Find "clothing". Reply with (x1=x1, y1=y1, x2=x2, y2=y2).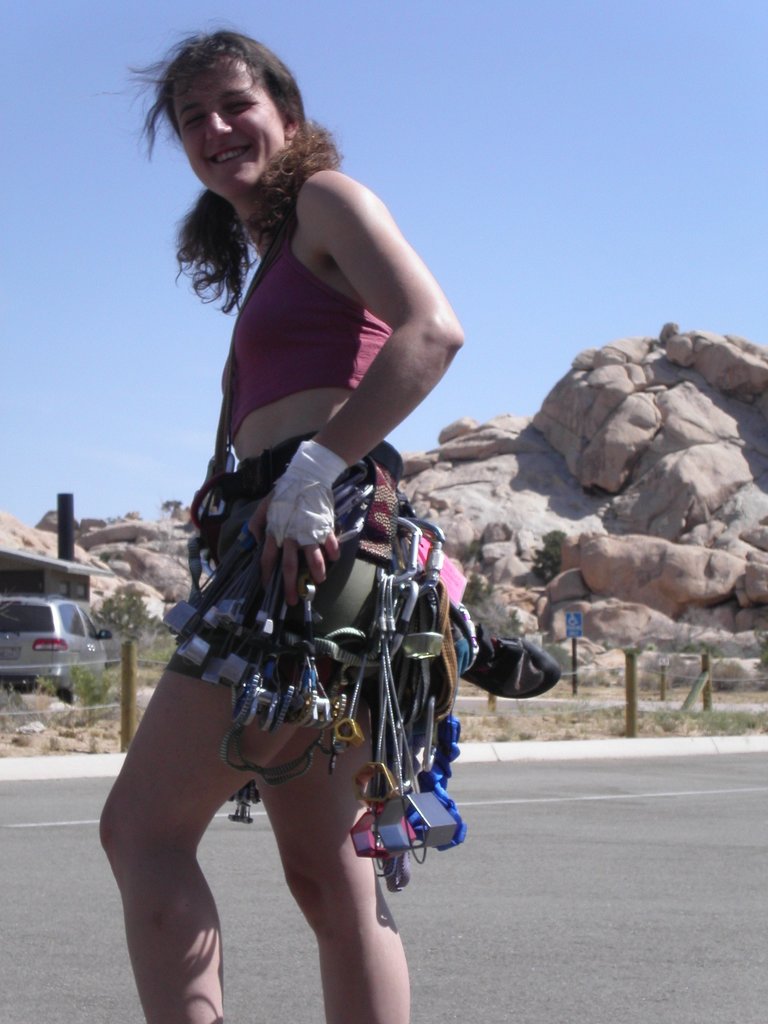
(x1=220, y1=209, x2=394, y2=448).
